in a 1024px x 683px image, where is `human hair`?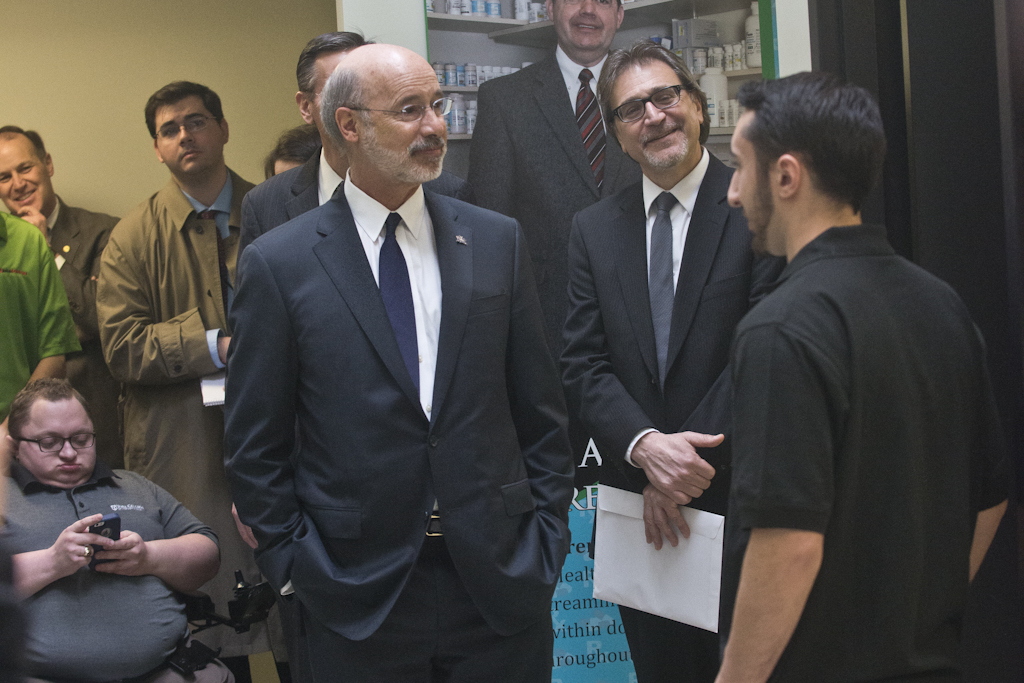
(left=743, top=72, right=891, bottom=241).
